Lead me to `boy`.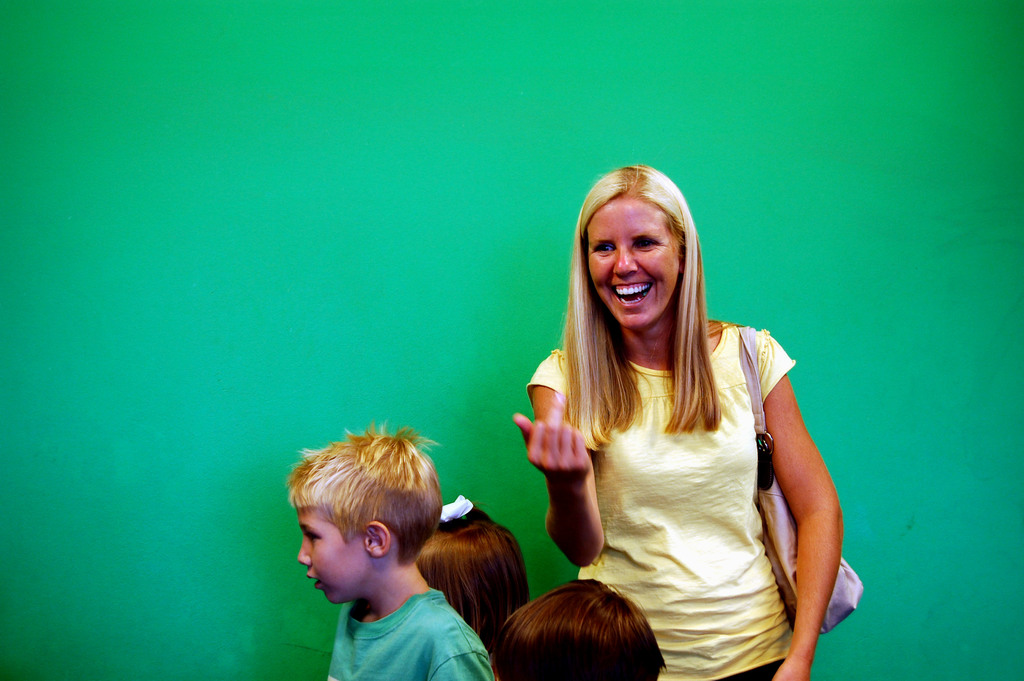
Lead to bbox=[265, 436, 515, 671].
